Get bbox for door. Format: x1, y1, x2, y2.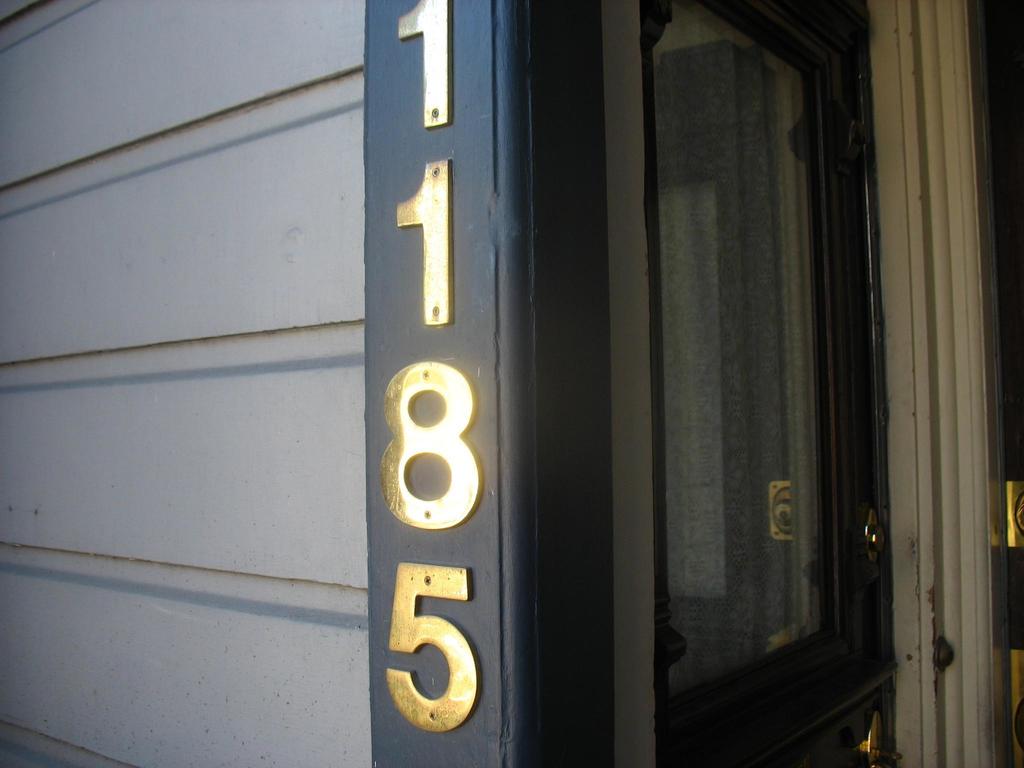
591, 0, 886, 734.
